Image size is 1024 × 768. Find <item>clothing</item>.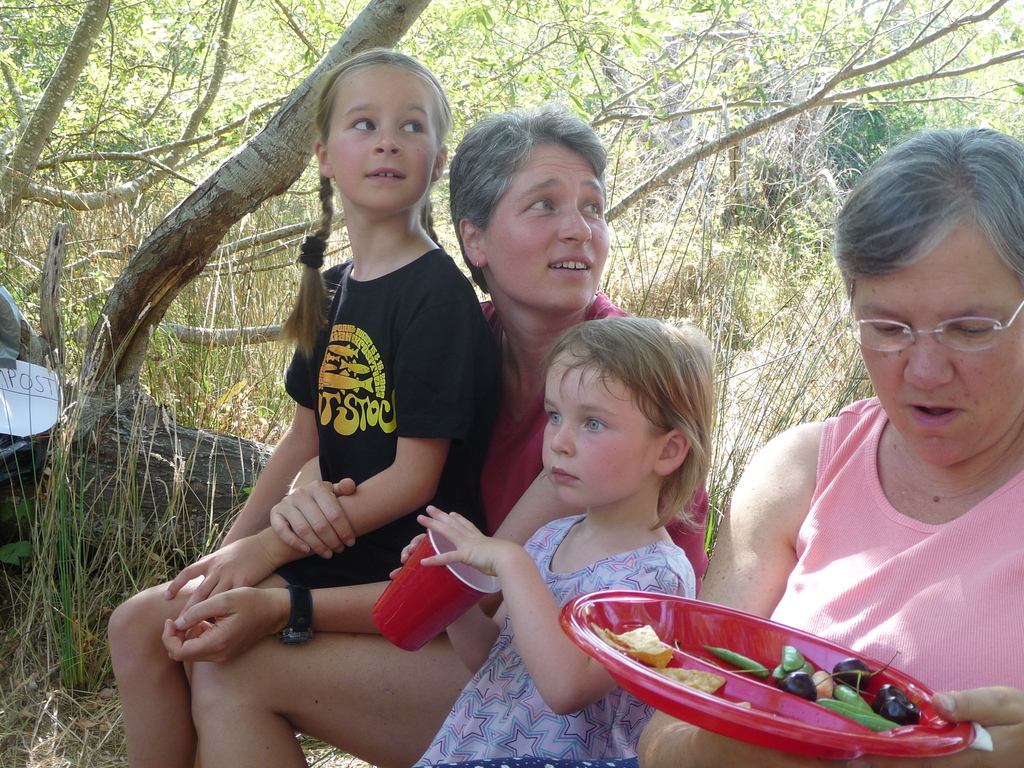
[412, 501, 701, 767].
